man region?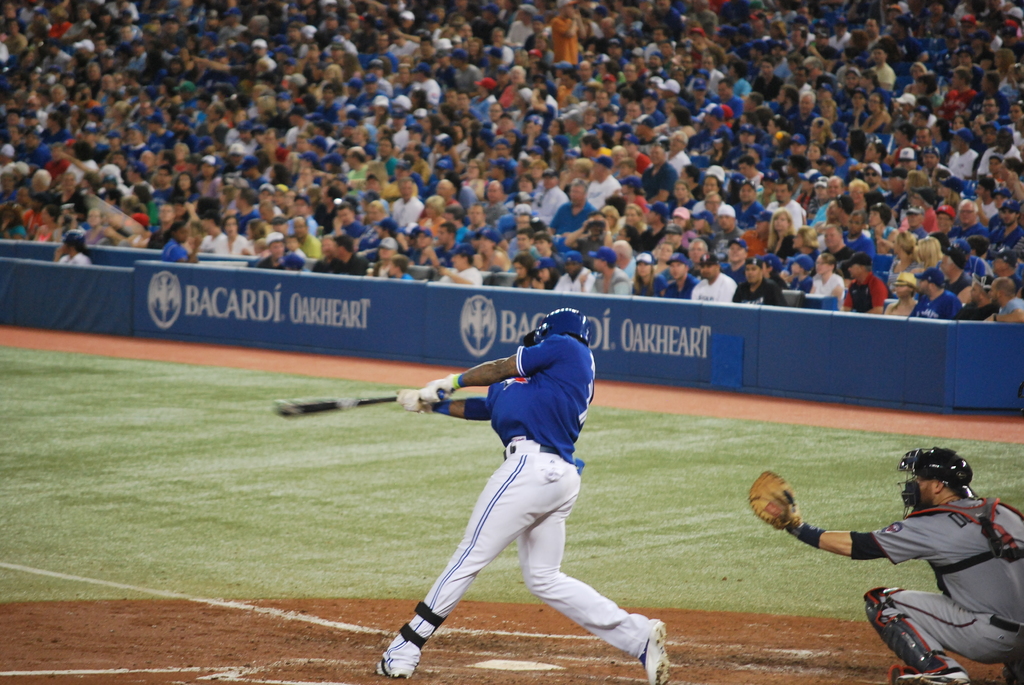
detection(500, 68, 528, 110)
